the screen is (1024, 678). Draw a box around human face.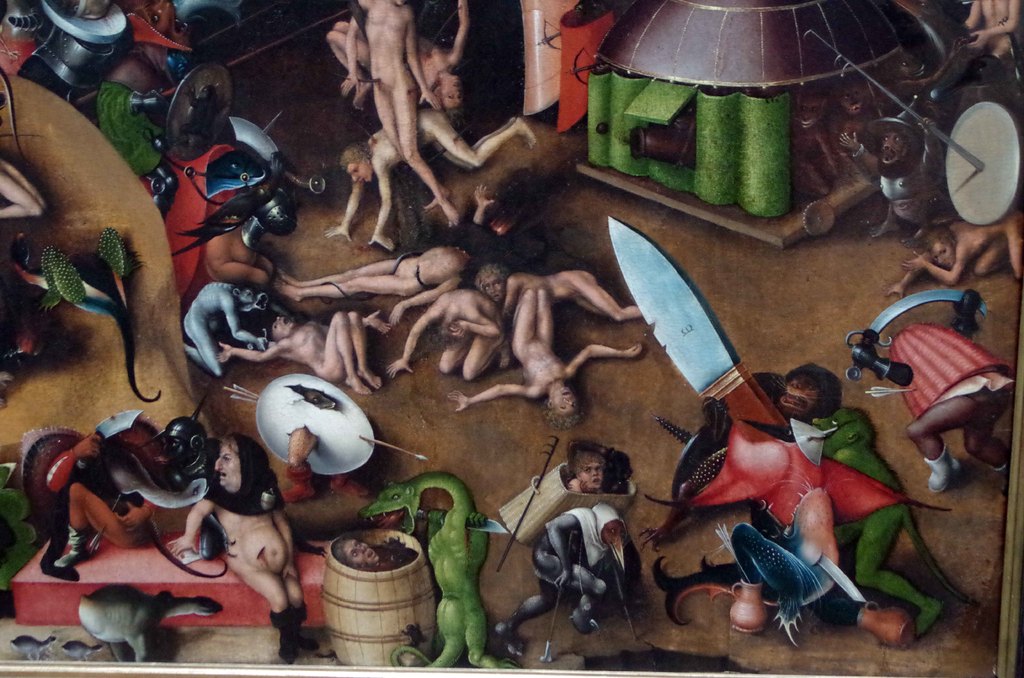
[214,442,239,489].
